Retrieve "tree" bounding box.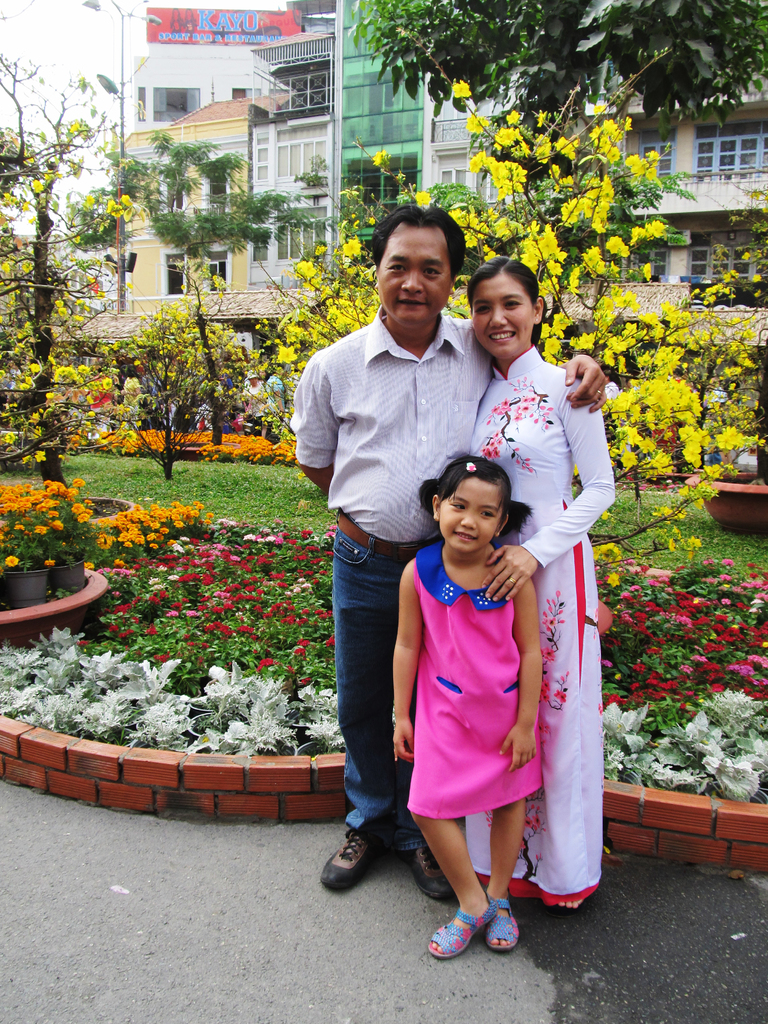
Bounding box: <bbox>0, 13, 175, 500</bbox>.
